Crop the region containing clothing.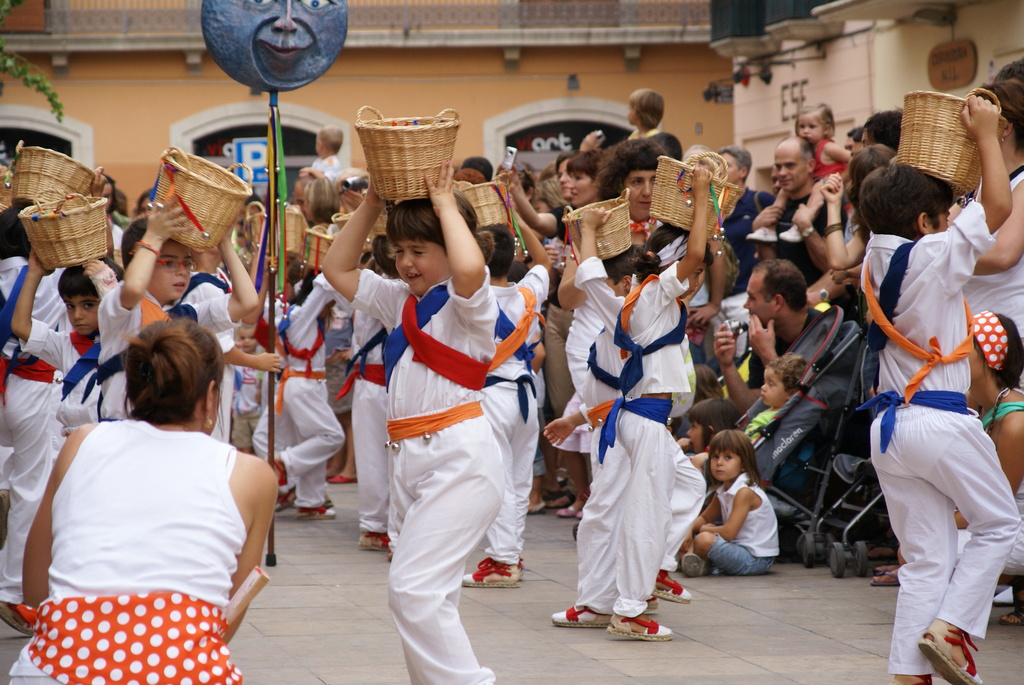
Crop region: x1=947, y1=392, x2=1019, y2=590.
